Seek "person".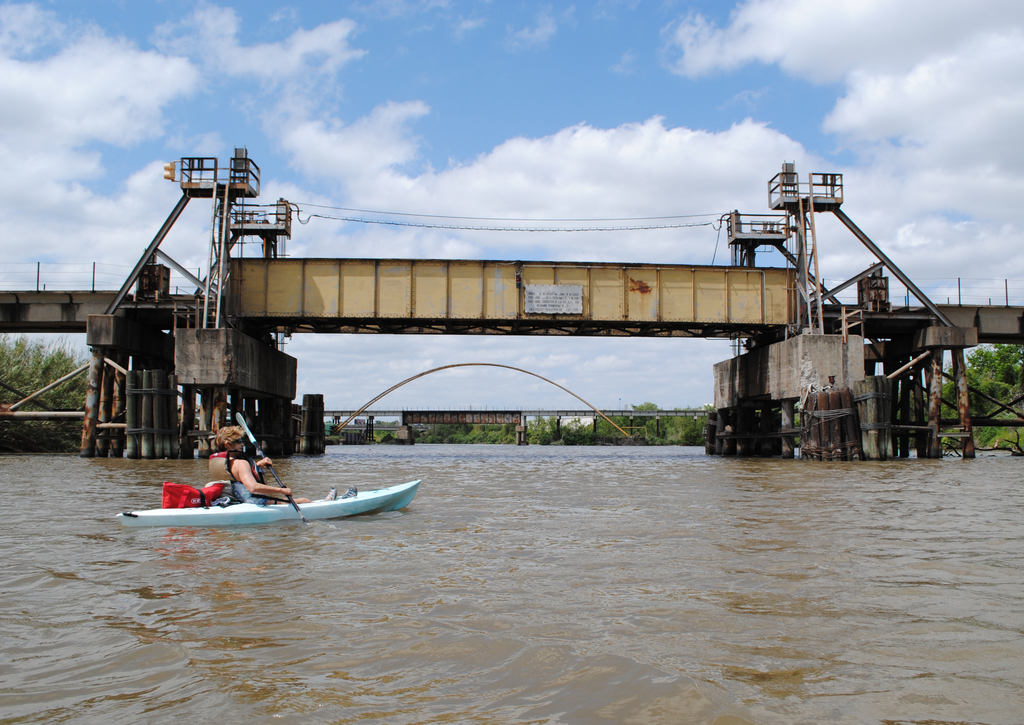
{"left": 206, "top": 419, "right": 364, "bottom": 507}.
